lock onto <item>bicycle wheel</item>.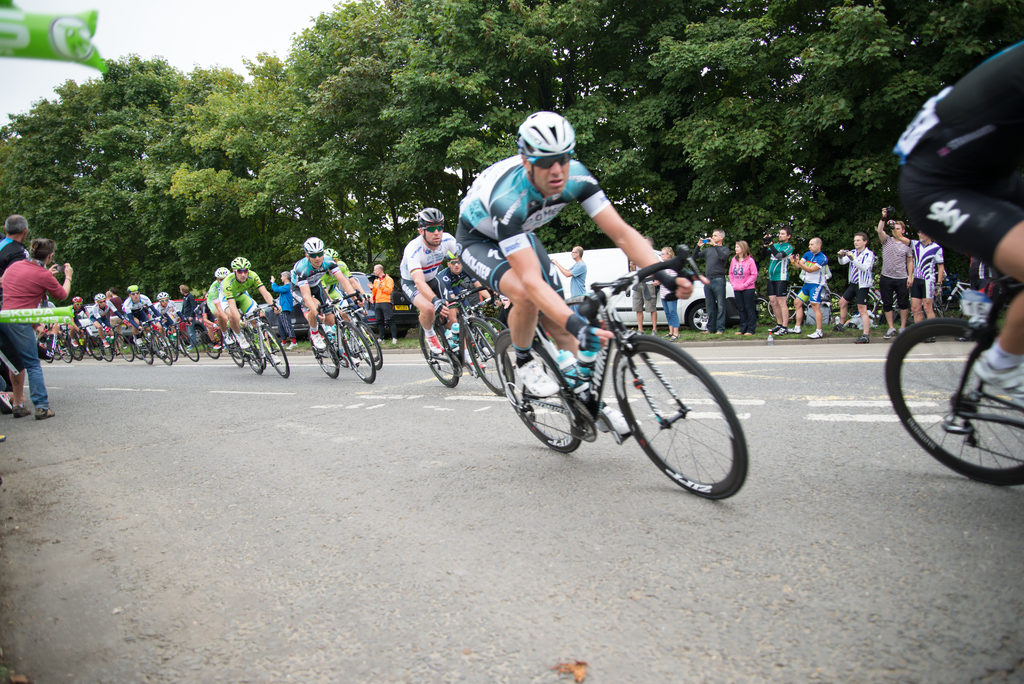
Locked: detection(115, 330, 132, 362).
